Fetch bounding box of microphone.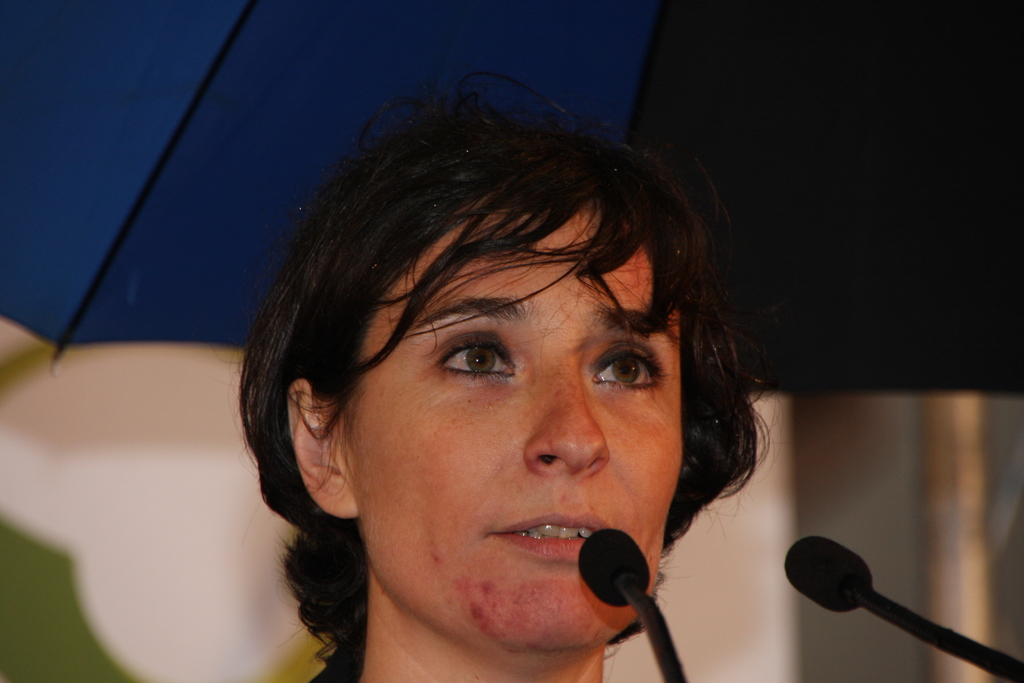
Bbox: 773,548,983,664.
